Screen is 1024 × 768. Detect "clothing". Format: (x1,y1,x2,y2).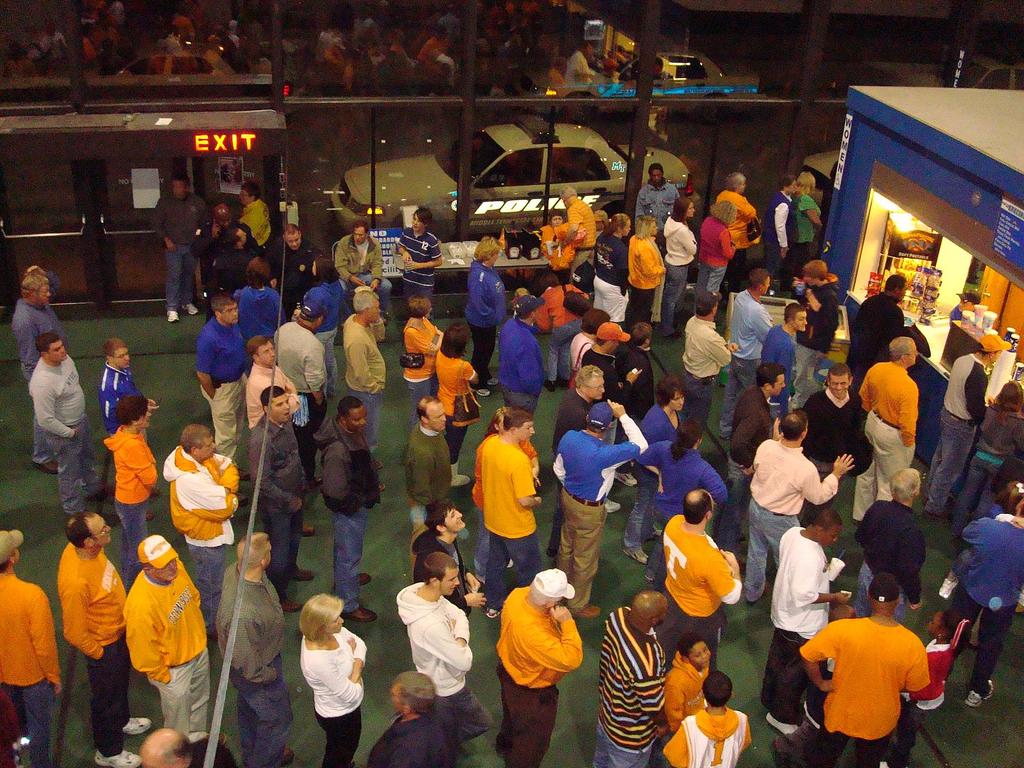
(764,324,799,428).
